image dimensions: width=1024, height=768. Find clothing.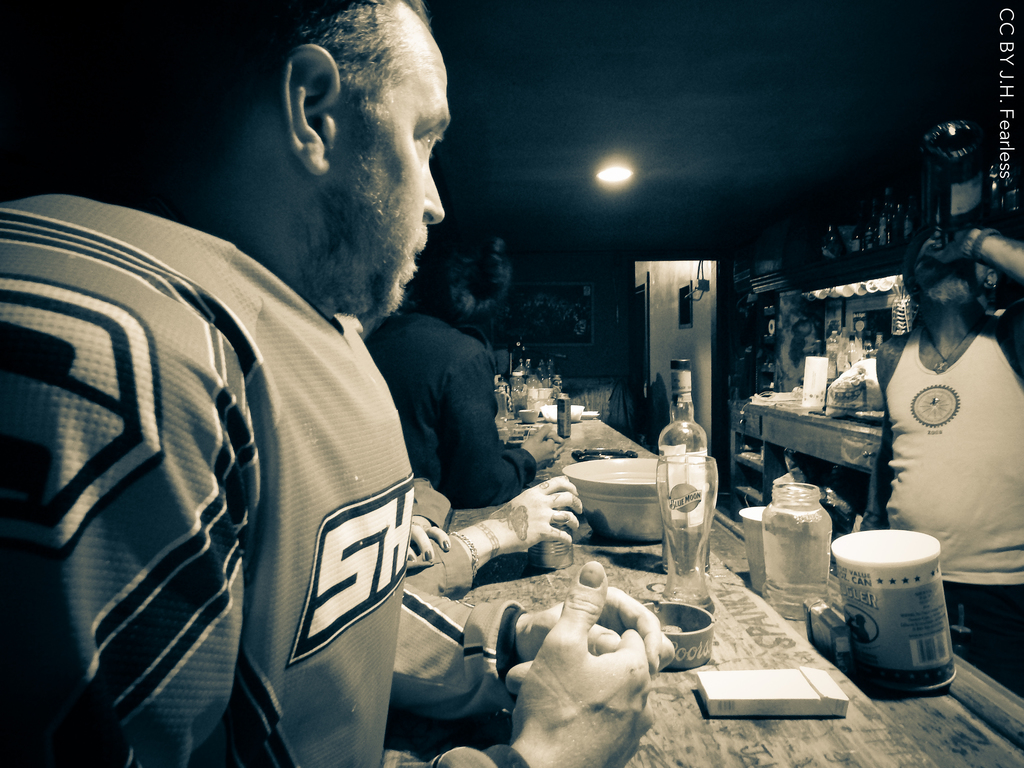
[874, 284, 1012, 587].
